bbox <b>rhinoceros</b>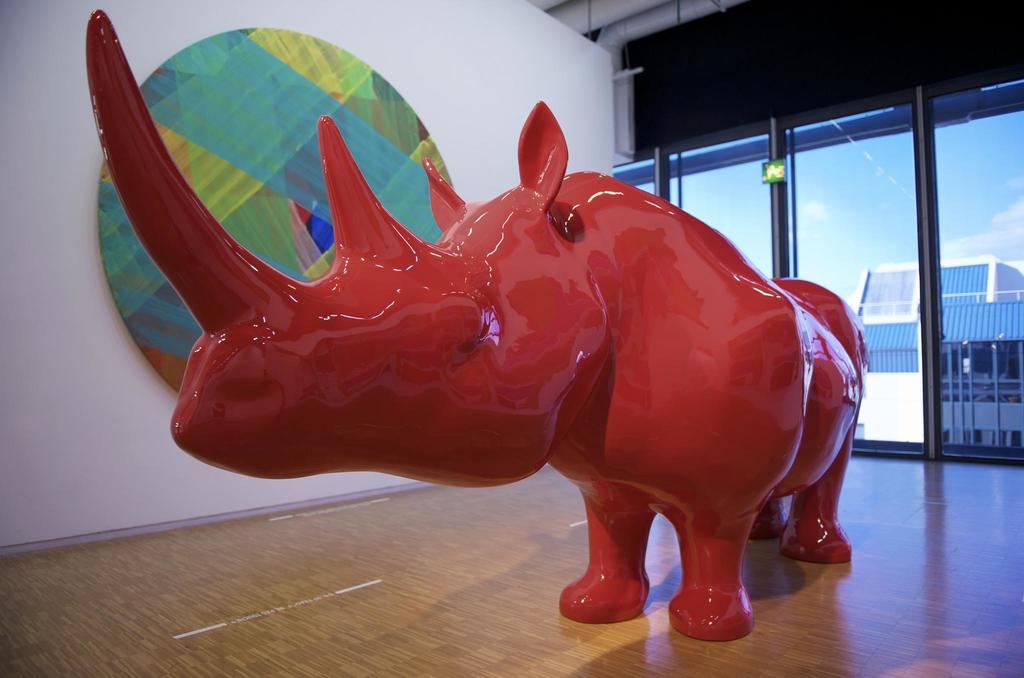
<bbox>79, 2, 875, 644</bbox>
